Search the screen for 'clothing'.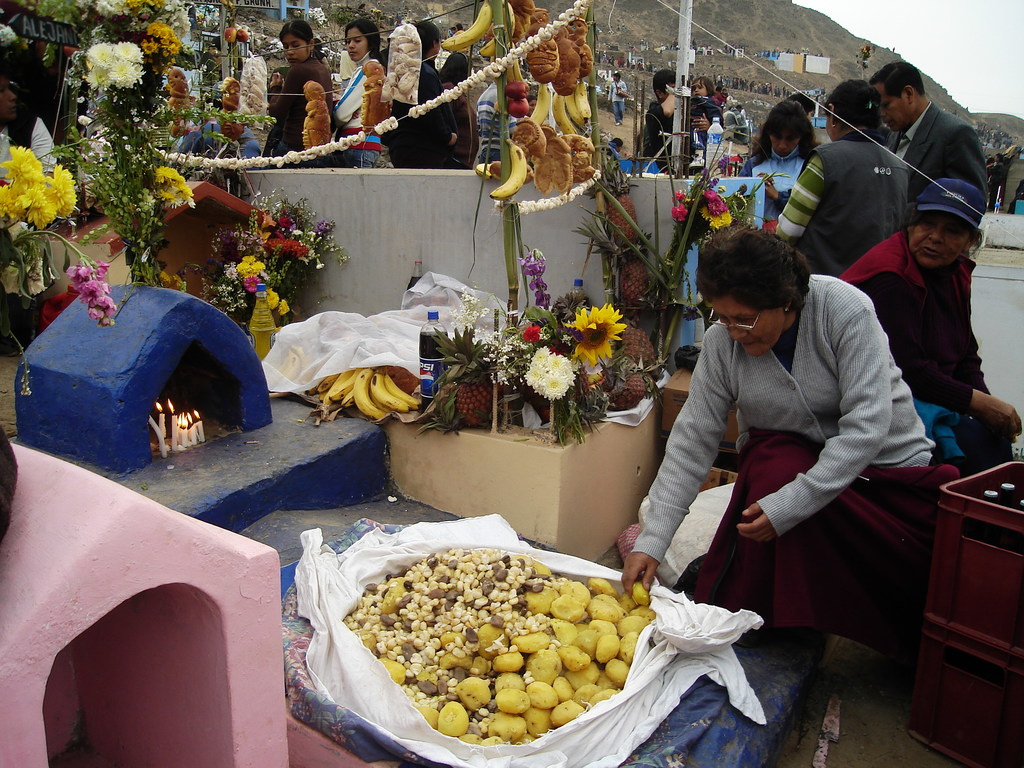
Found at left=608, top=79, right=625, bottom=120.
